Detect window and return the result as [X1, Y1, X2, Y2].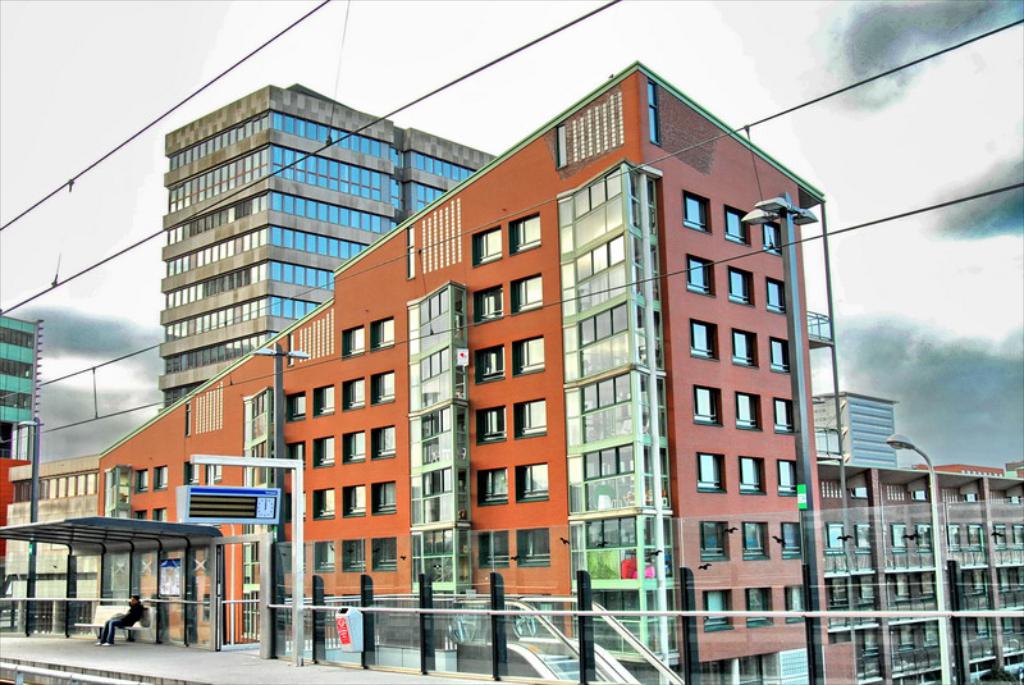
[474, 465, 504, 507].
